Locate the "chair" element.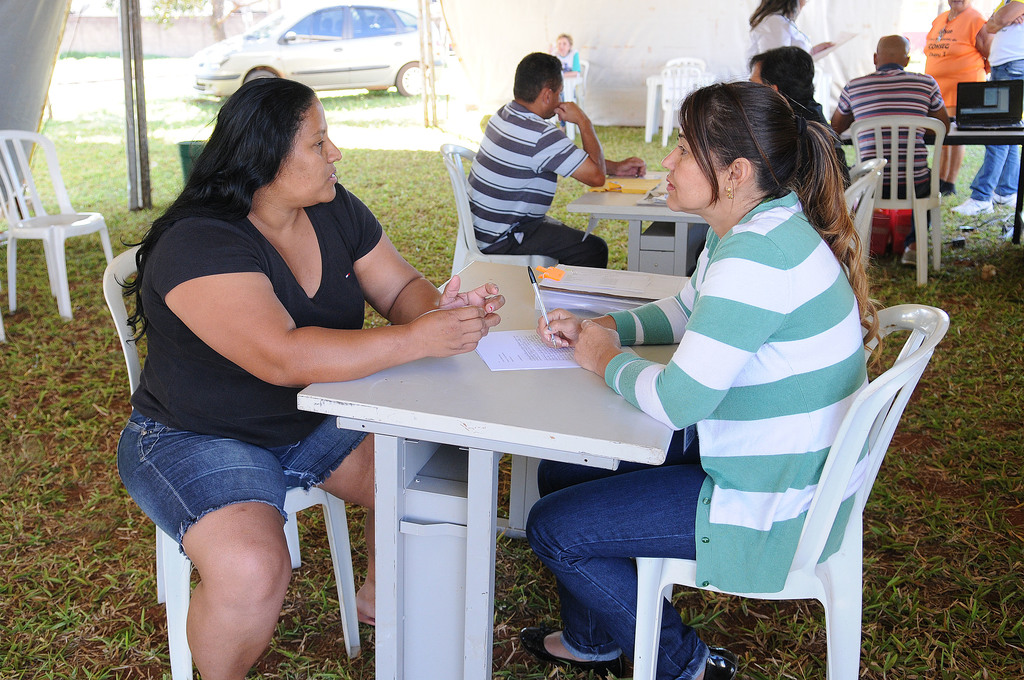
Element bbox: {"left": 440, "top": 146, "right": 570, "bottom": 291}.
